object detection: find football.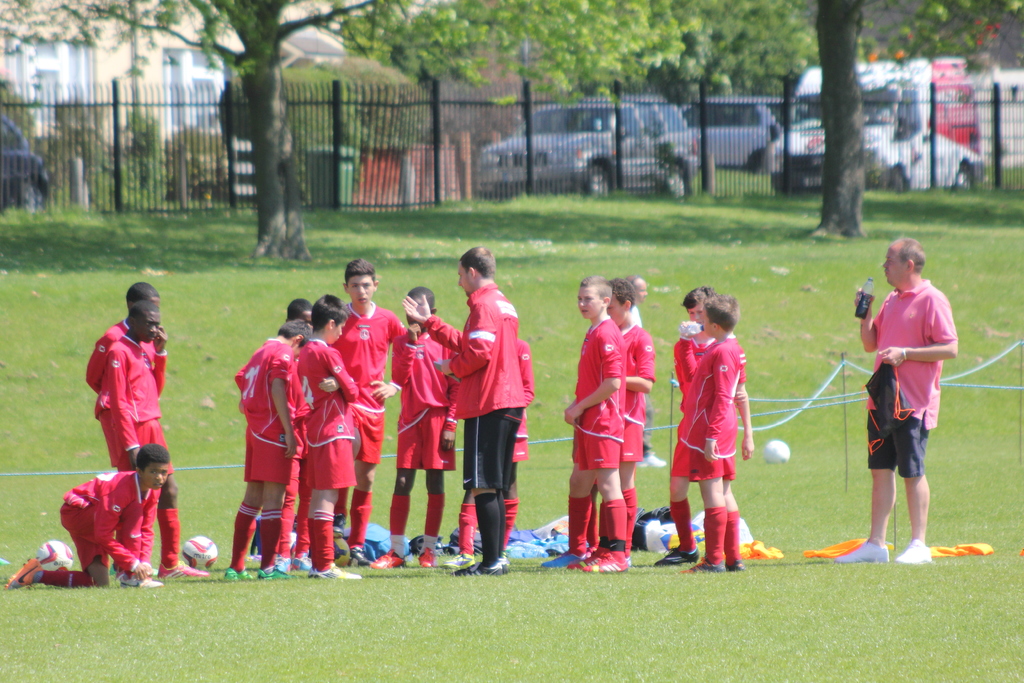
detection(180, 535, 217, 576).
